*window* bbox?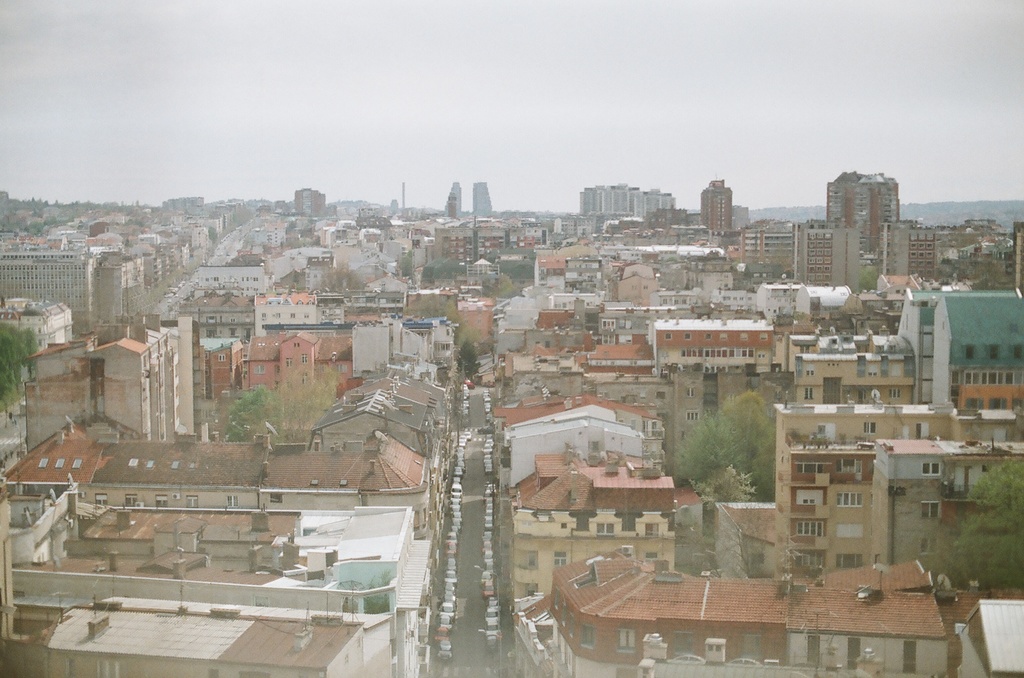
Rect(838, 493, 862, 506)
